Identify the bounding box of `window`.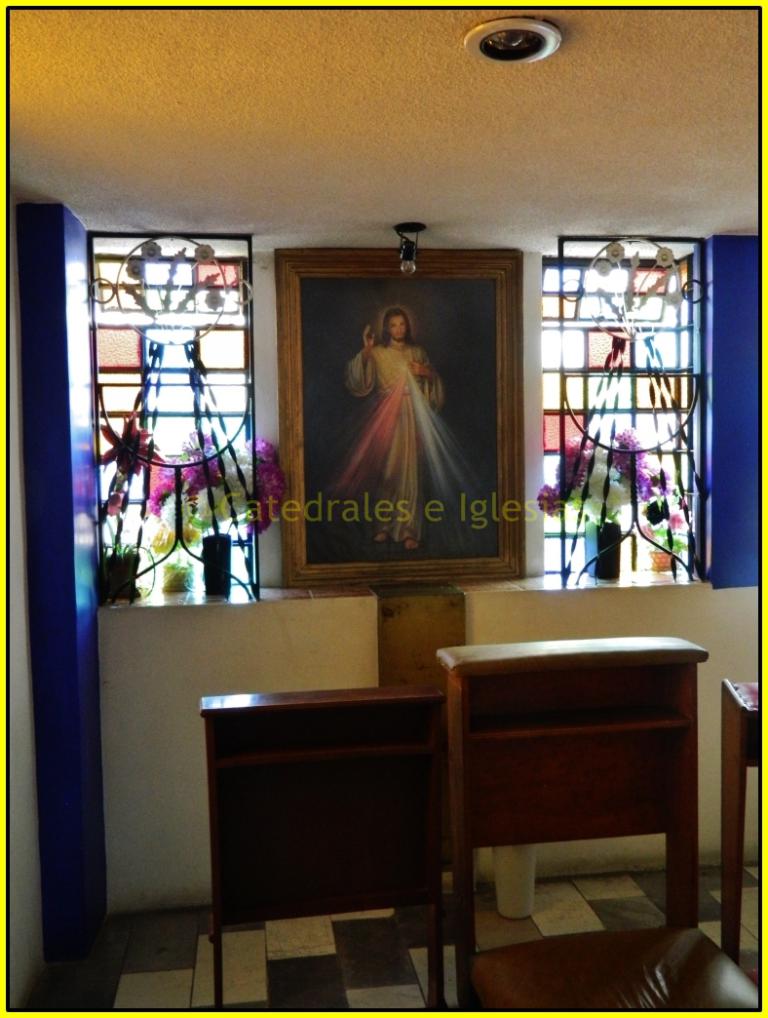
left=553, top=194, right=724, bottom=584.
